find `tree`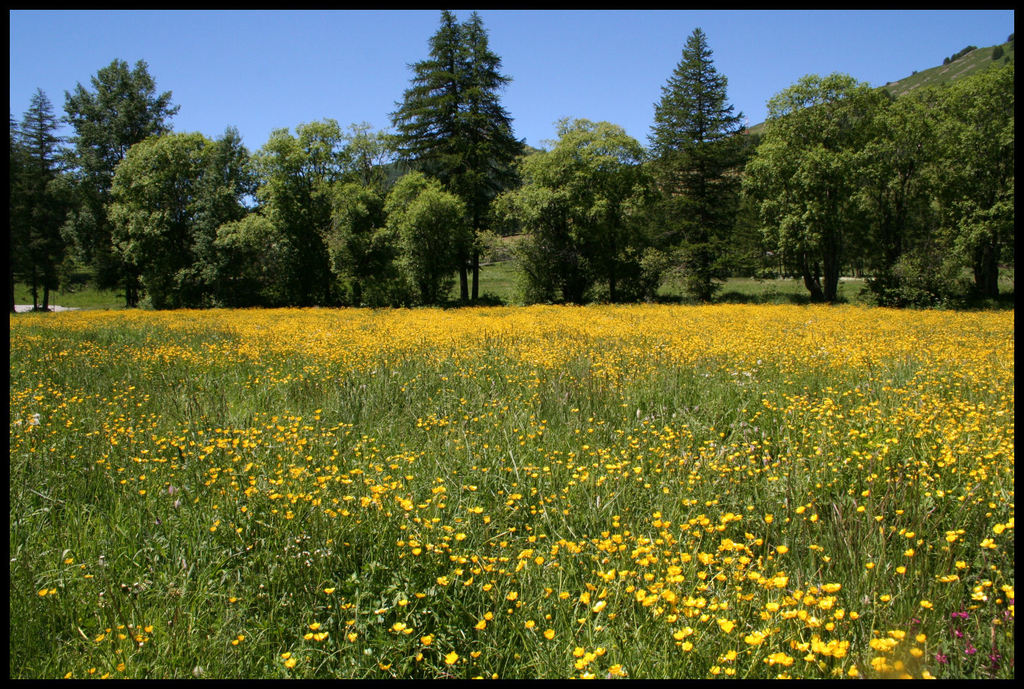
x1=103, y1=134, x2=237, y2=312
